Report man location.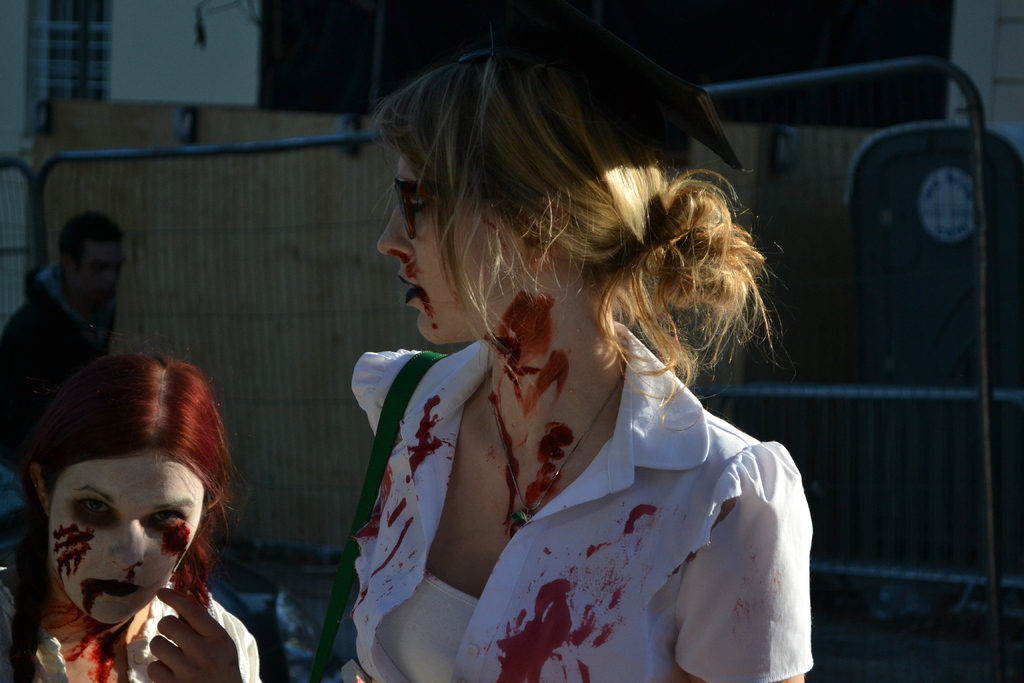
Report: detection(0, 207, 124, 475).
